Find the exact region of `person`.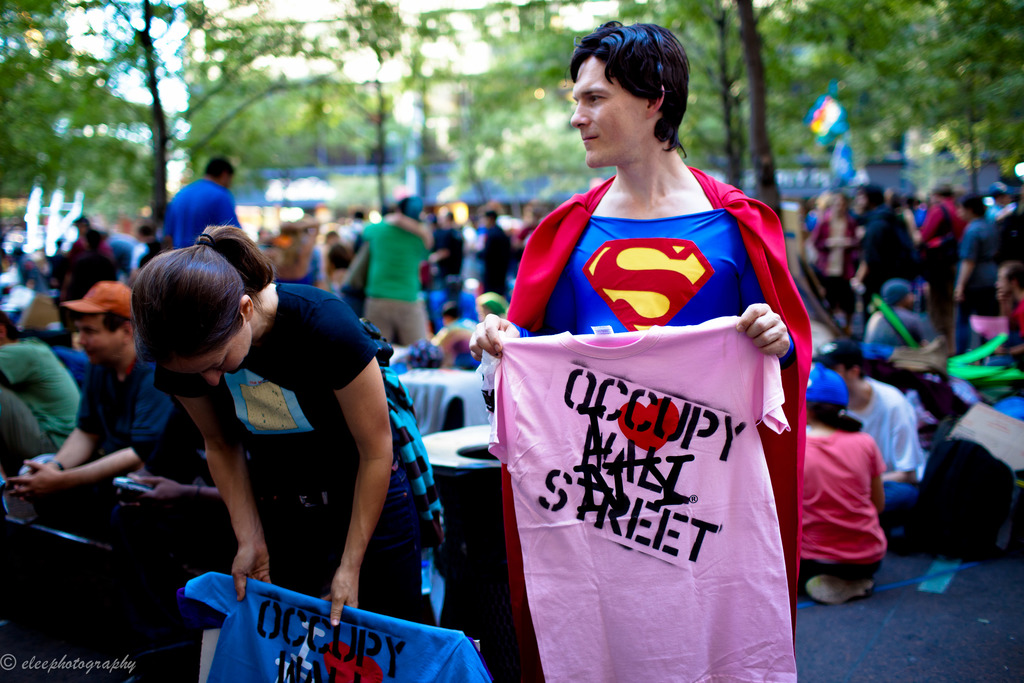
Exact region: select_region(149, 149, 237, 251).
